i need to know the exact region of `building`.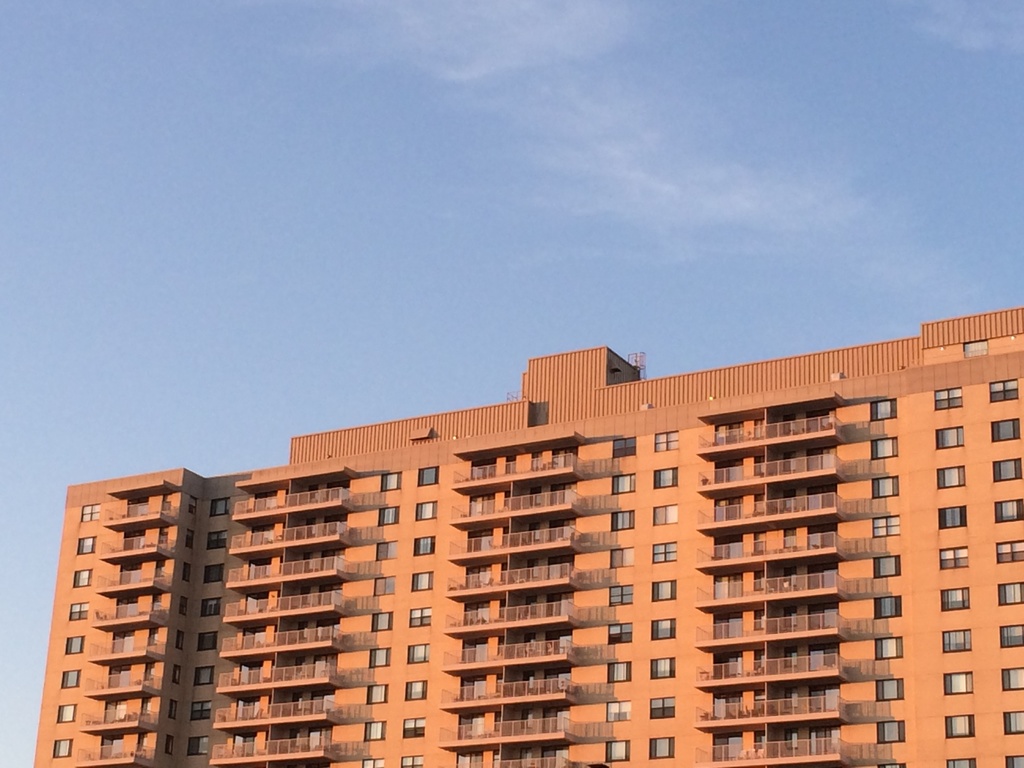
Region: [x1=35, y1=305, x2=1023, y2=767].
